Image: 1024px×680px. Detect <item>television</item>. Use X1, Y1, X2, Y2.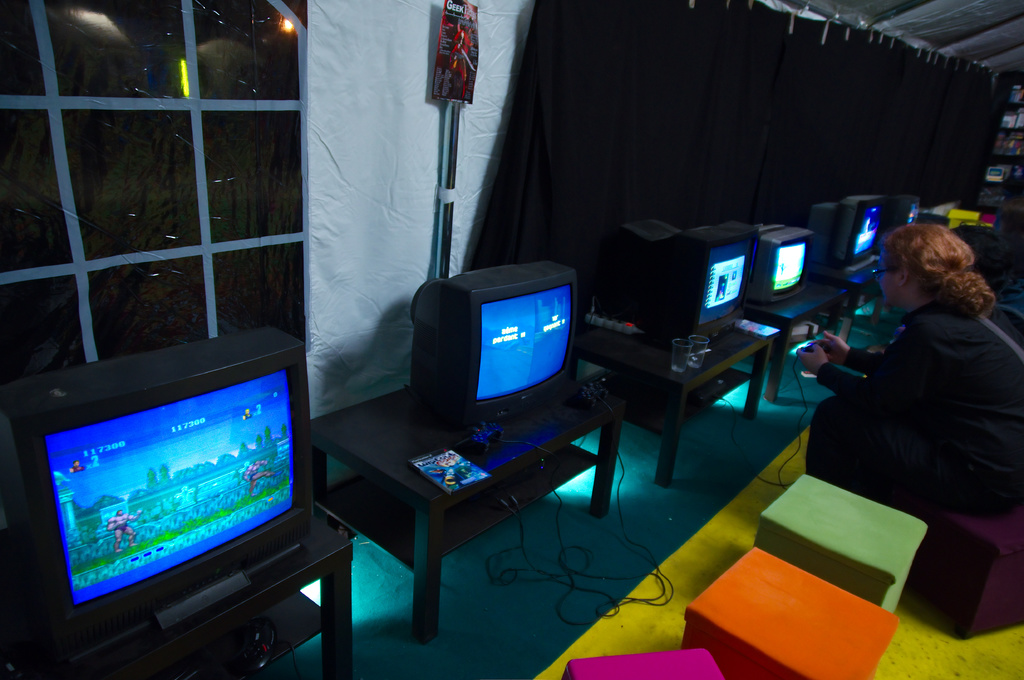
6, 340, 314, 653.
